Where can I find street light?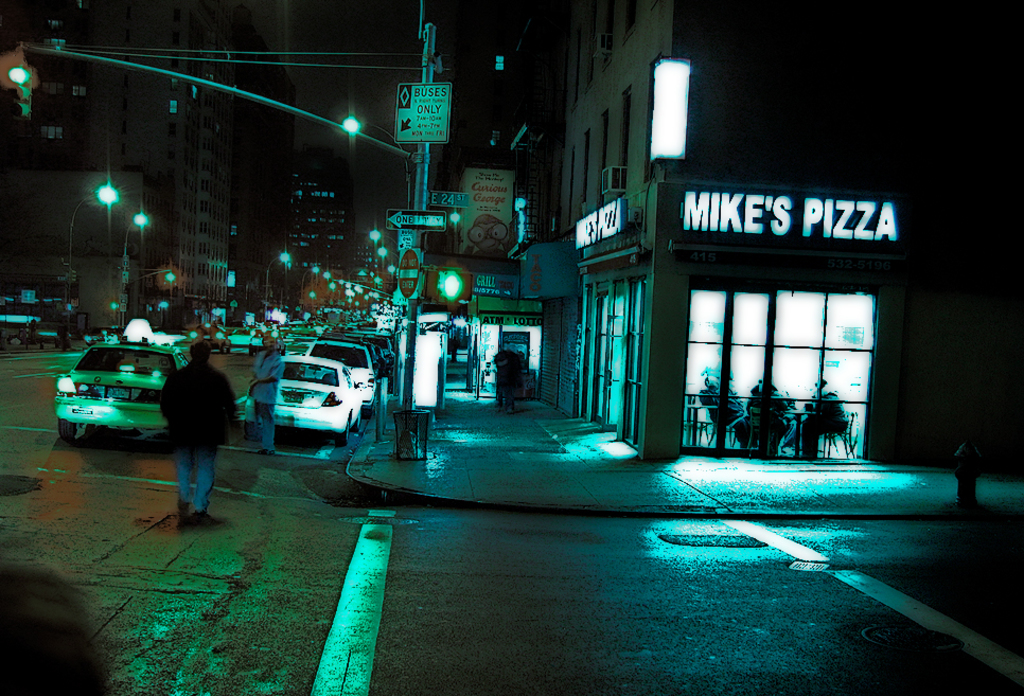
You can find it at l=301, t=264, r=319, b=303.
